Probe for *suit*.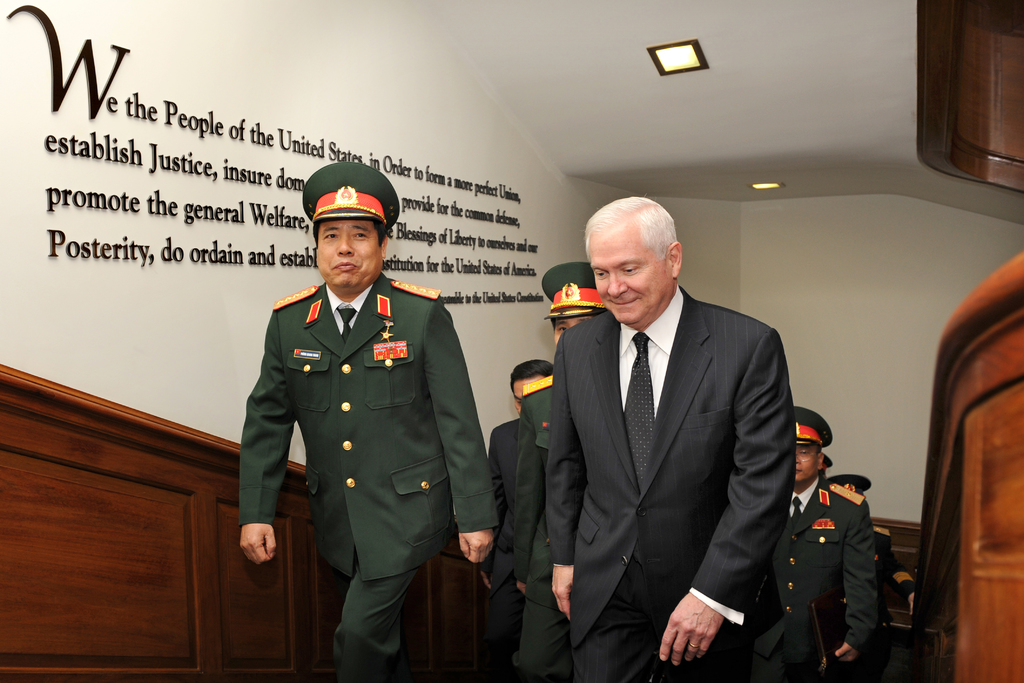
Probe result: Rect(479, 418, 527, 682).
